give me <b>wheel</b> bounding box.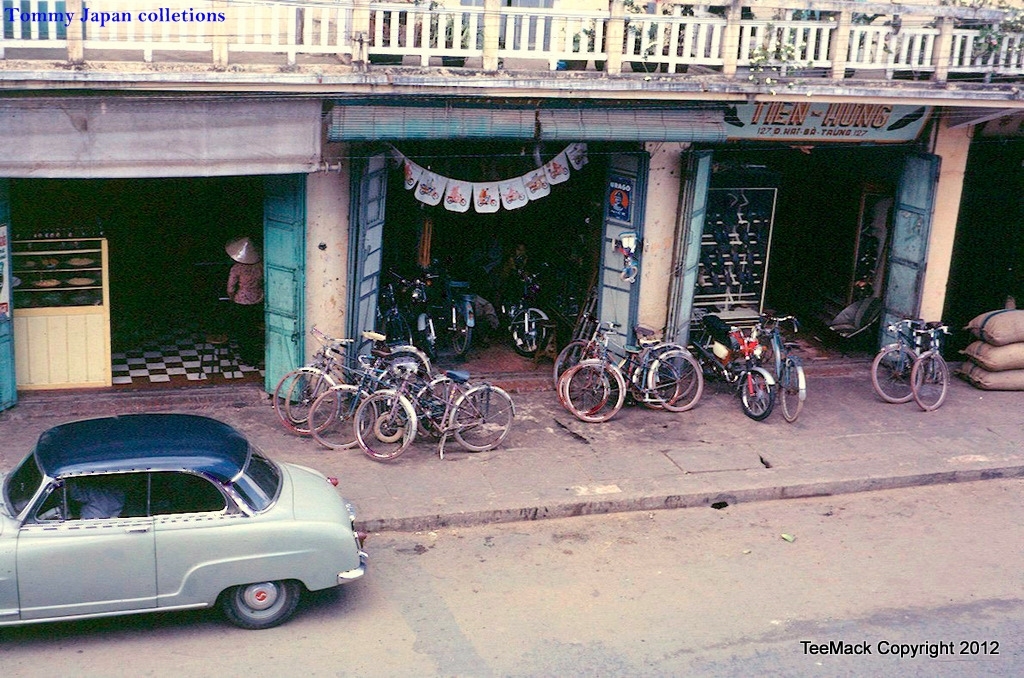
(779, 363, 803, 424).
